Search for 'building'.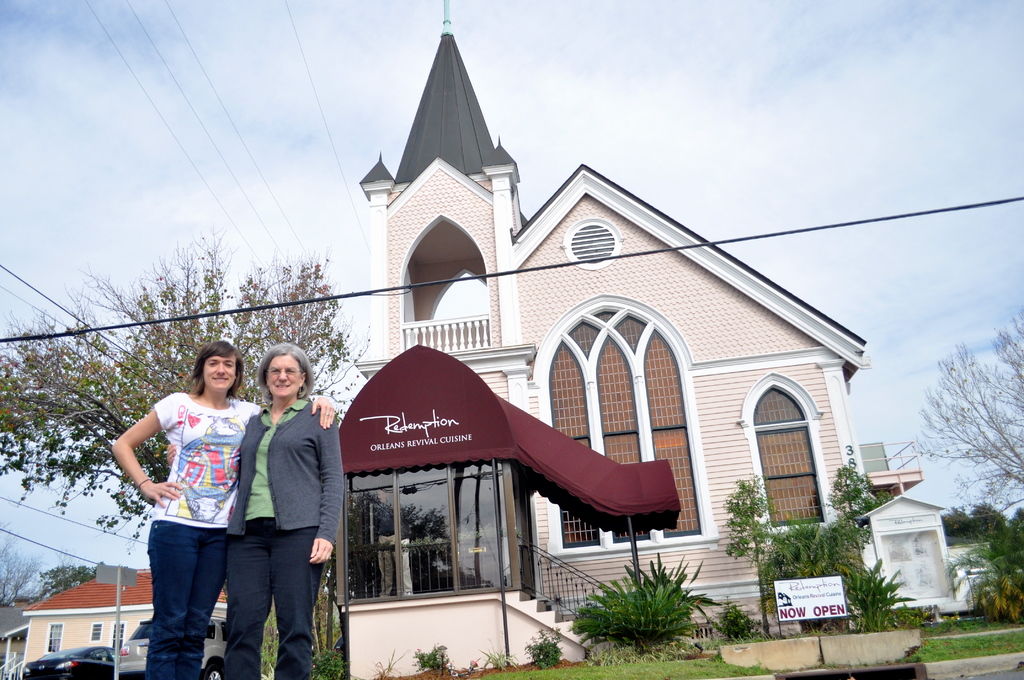
Found at Rect(15, 563, 233, 676).
